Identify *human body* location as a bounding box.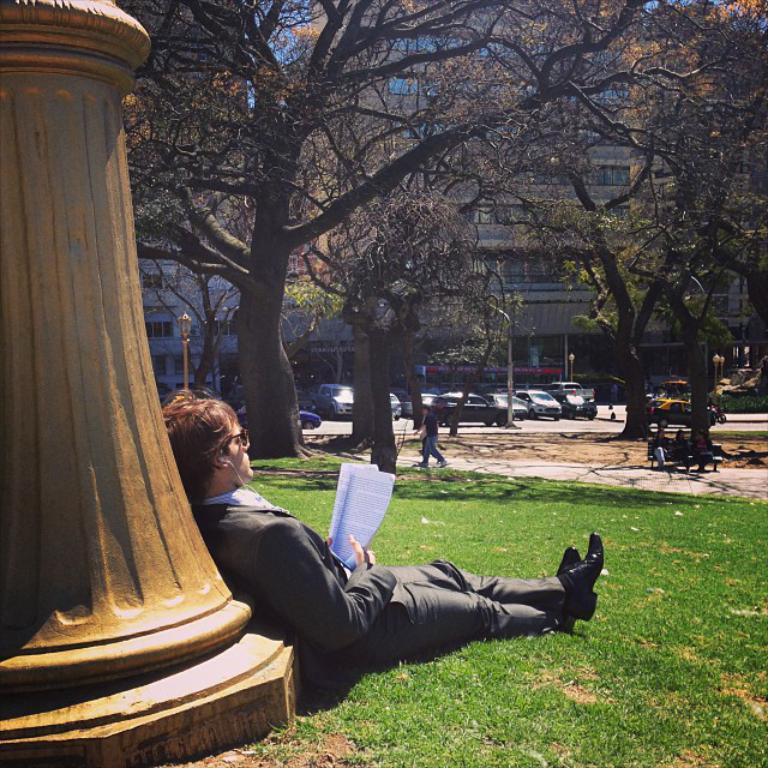
locate(420, 406, 445, 470).
